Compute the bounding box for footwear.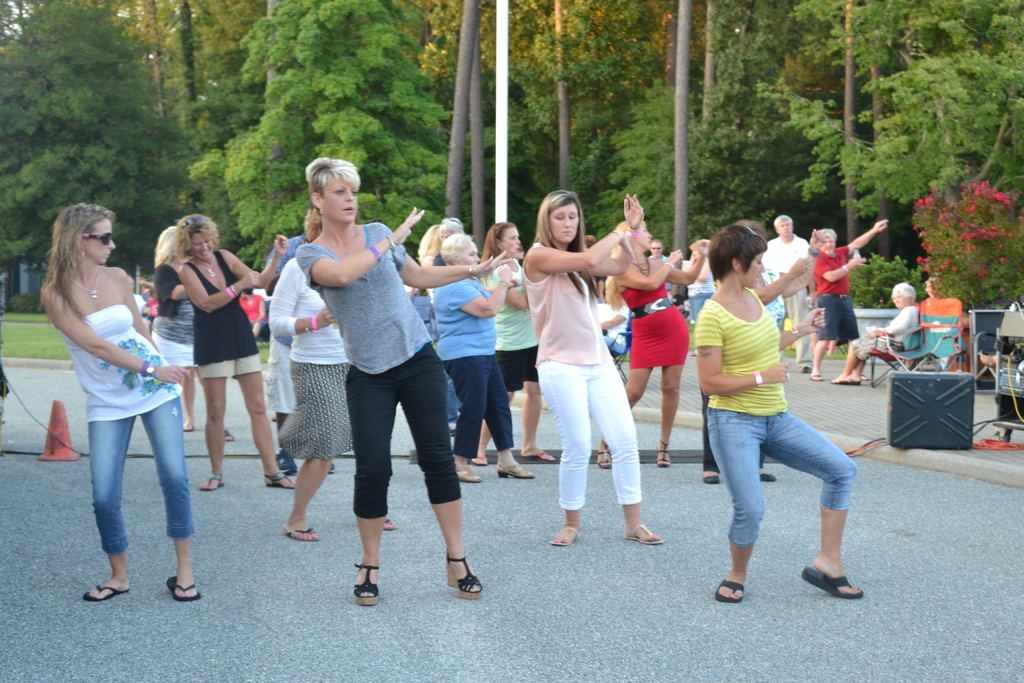
x1=808, y1=375, x2=822, y2=382.
